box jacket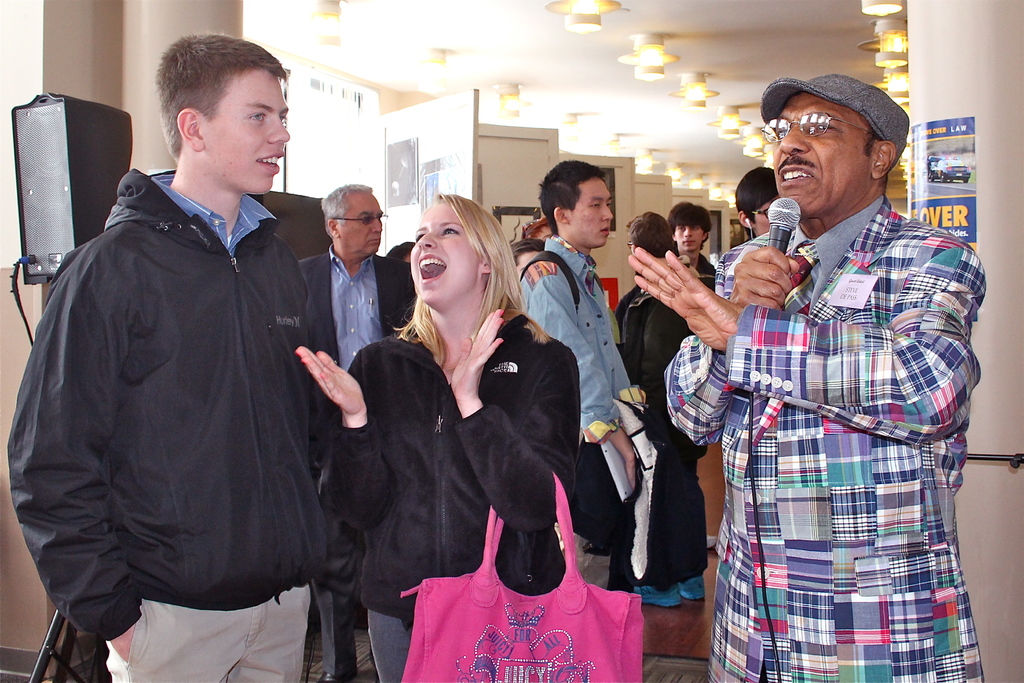
332:315:582:623
